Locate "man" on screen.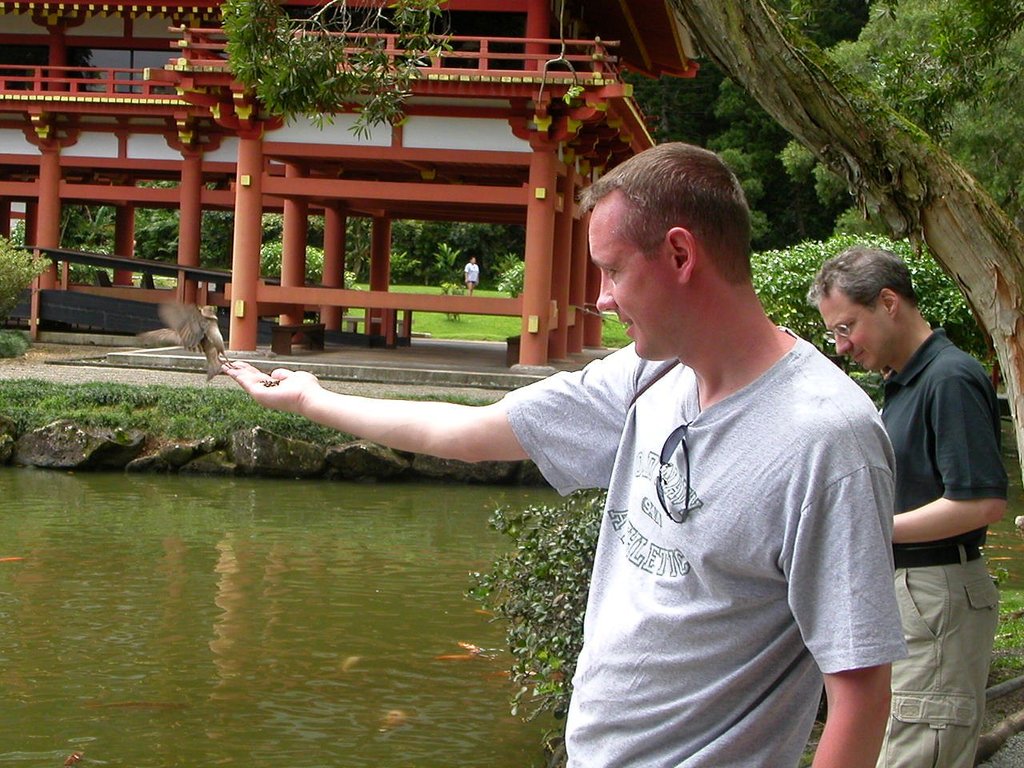
On screen at x1=839, y1=230, x2=1014, y2=738.
